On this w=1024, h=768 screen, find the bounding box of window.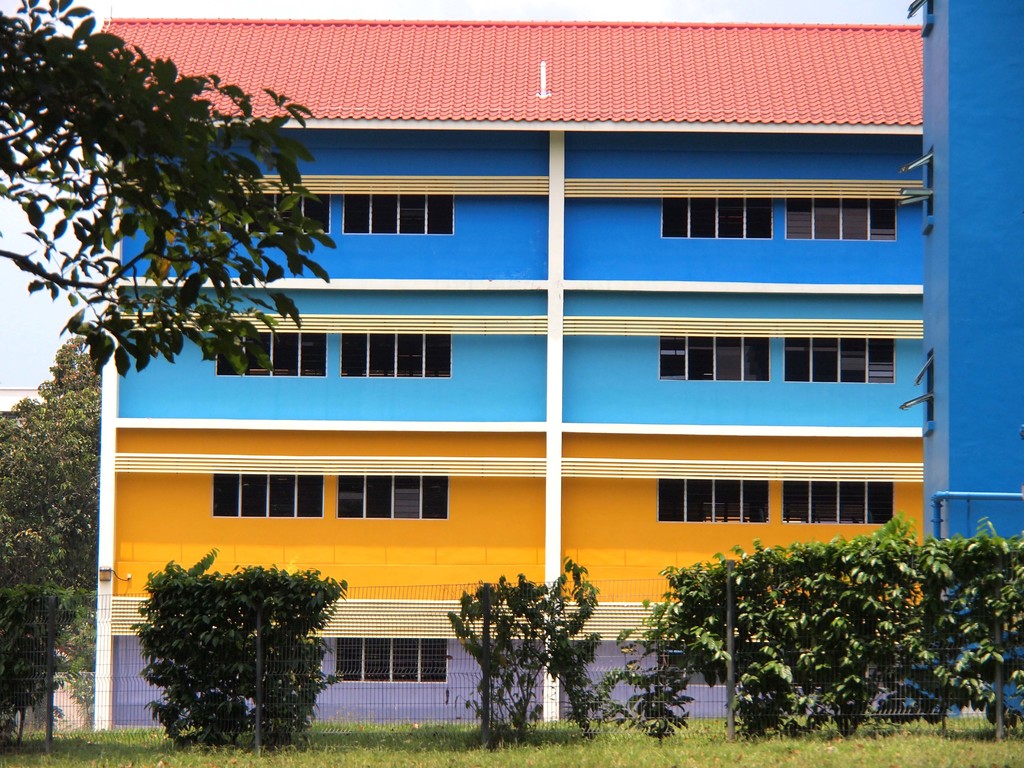
Bounding box: 204 474 452 519.
